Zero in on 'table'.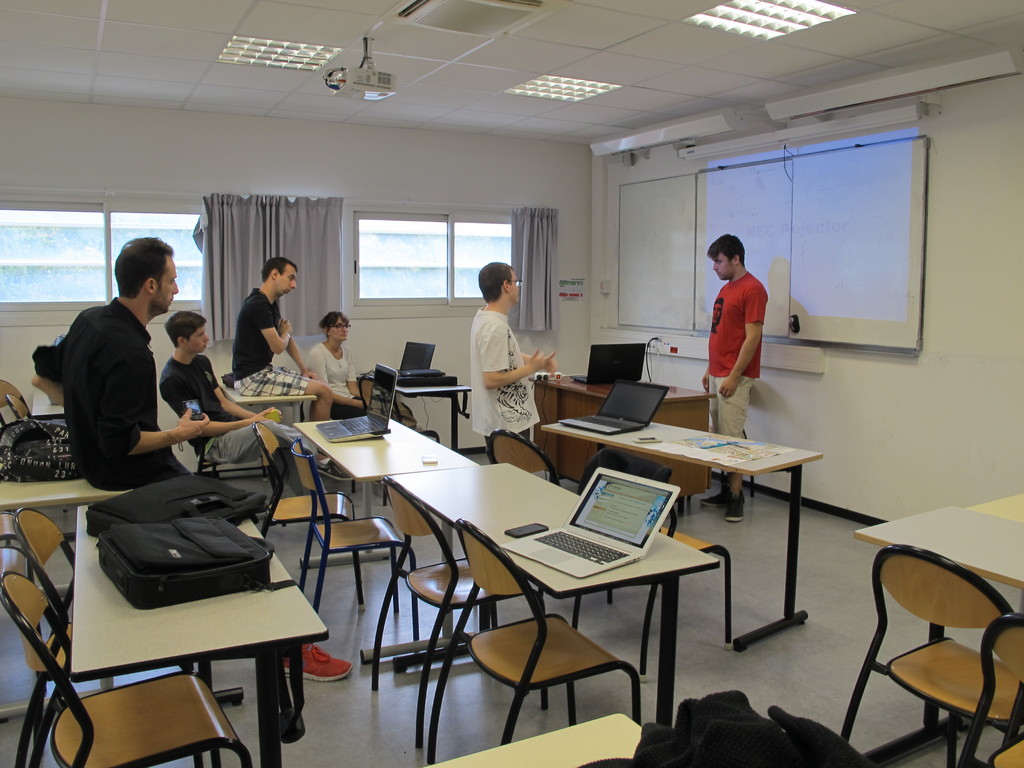
Zeroed in: [294,419,472,569].
